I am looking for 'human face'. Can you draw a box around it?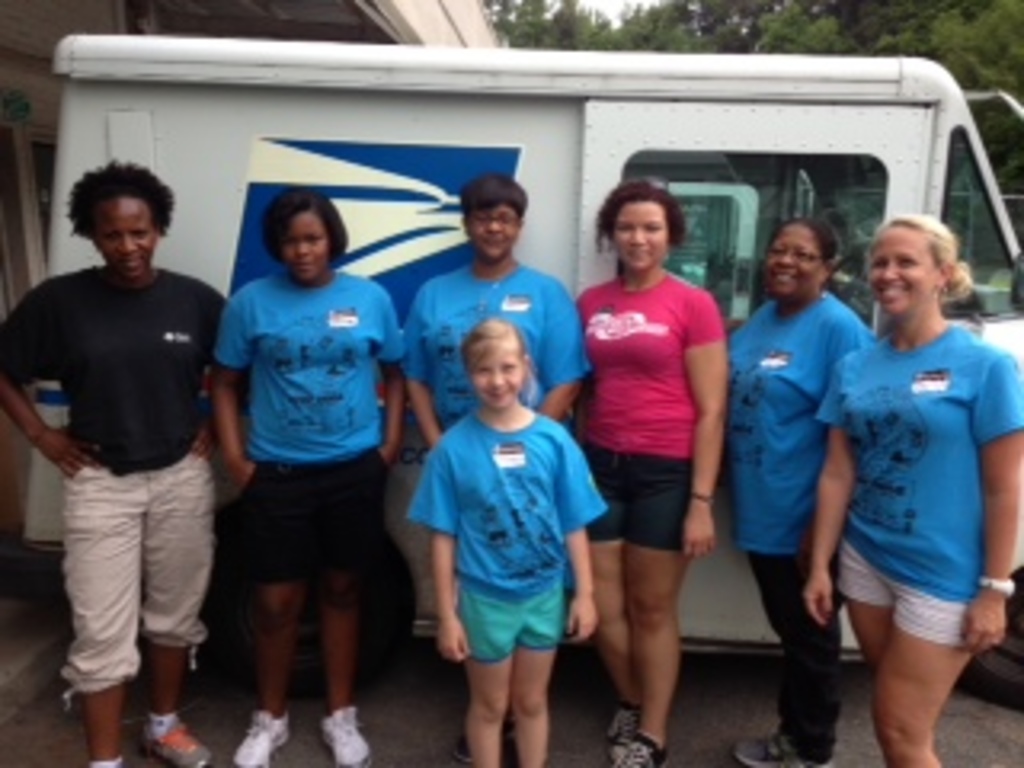
Sure, the bounding box is [758,221,826,301].
